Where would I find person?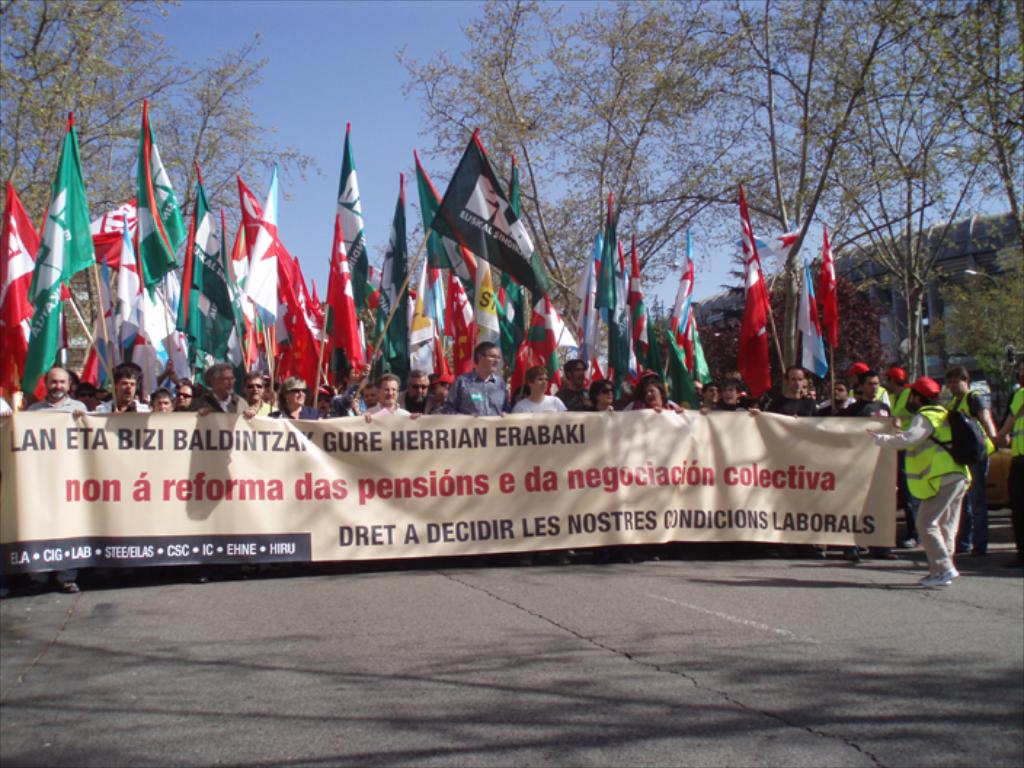
At 847,367,887,416.
